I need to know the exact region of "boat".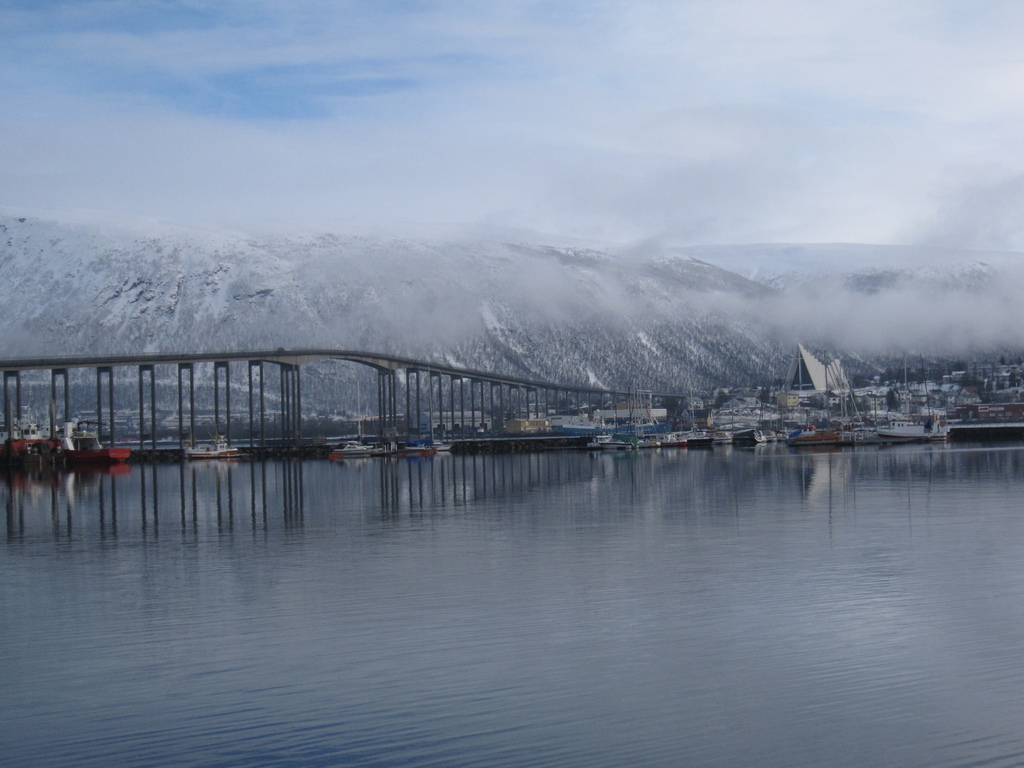
Region: box=[599, 385, 636, 449].
